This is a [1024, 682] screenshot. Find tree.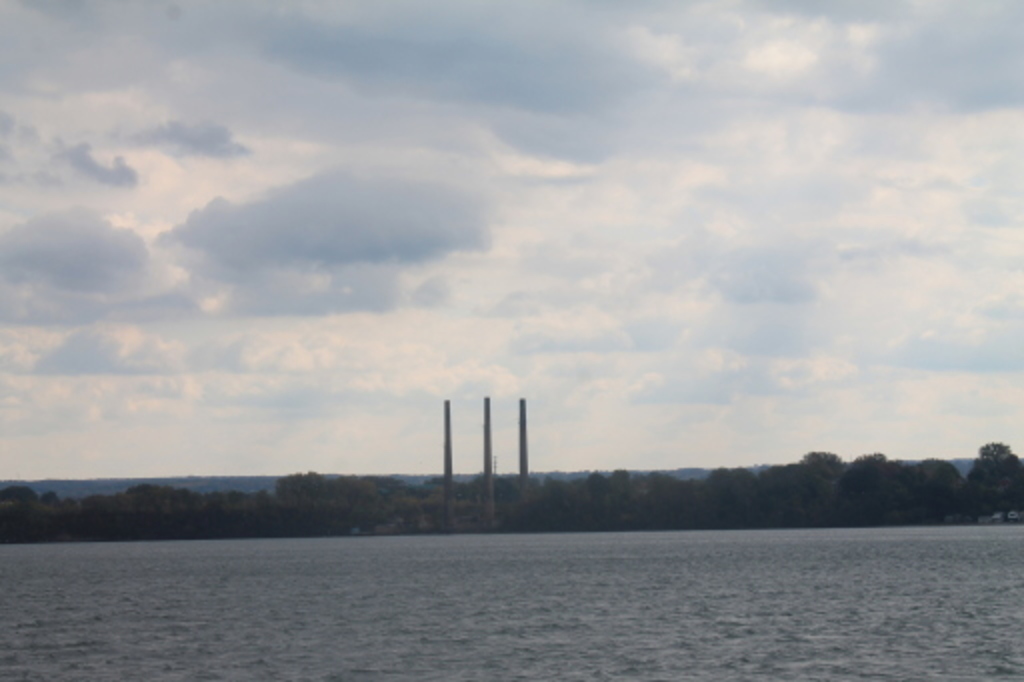
Bounding box: 646 464 706 532.
